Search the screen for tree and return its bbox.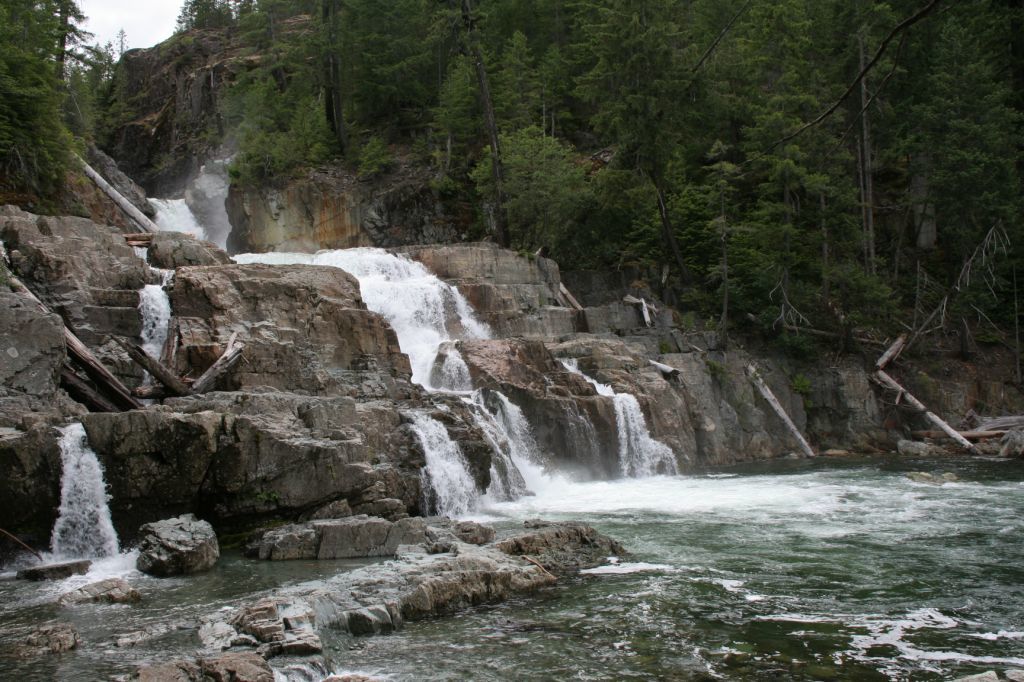
Found: region(577, 0, 689, 256).
